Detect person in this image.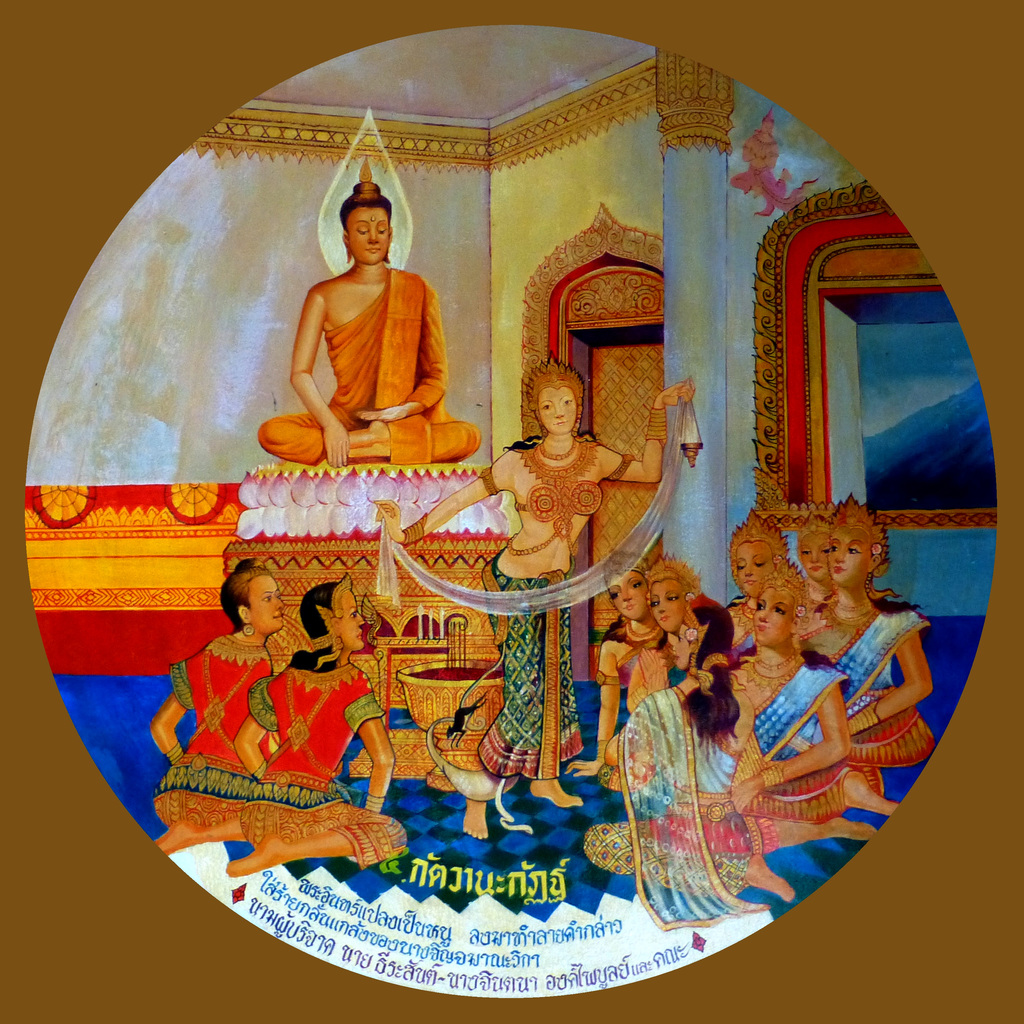
Detection: detection(794, 500, 936, 760).
